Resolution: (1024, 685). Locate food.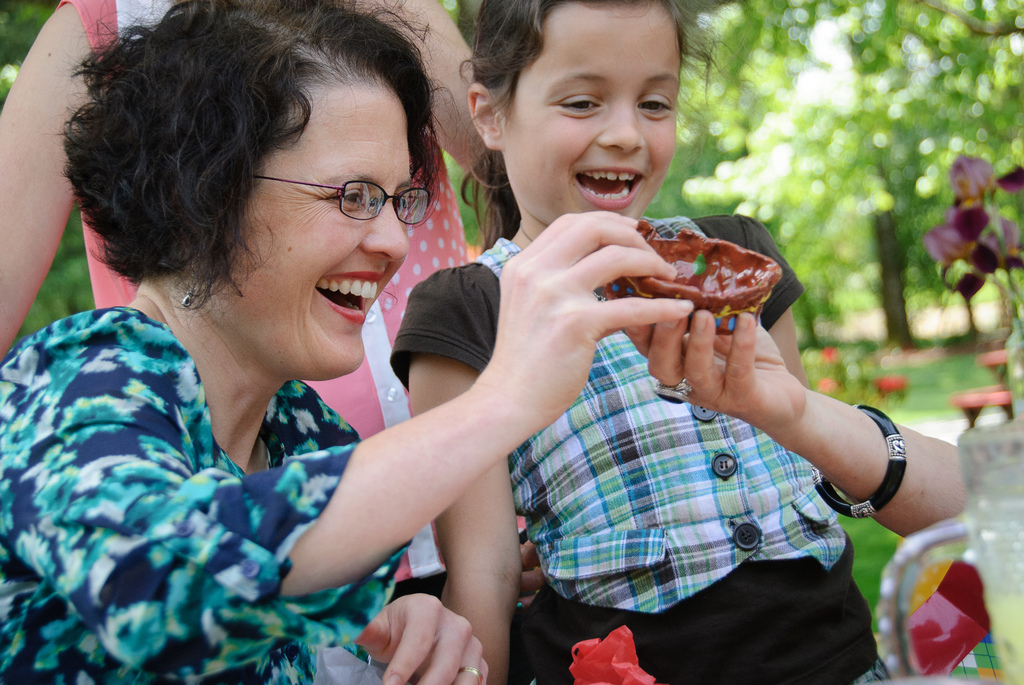
644,210,796,322.
